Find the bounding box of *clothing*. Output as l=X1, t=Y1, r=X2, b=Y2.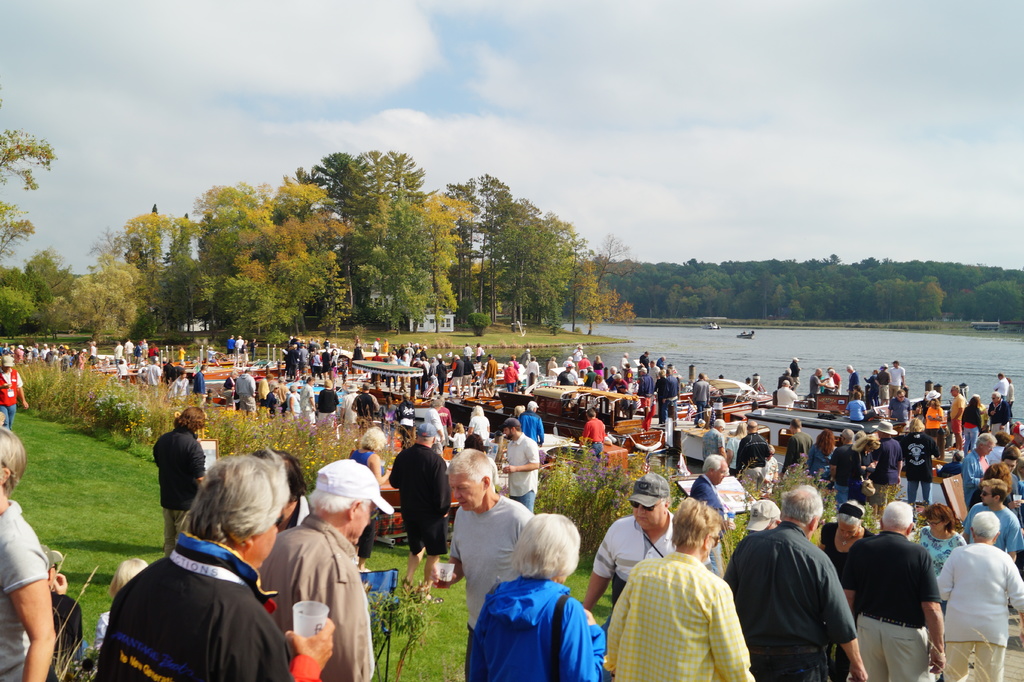
l=996, t=376, r=1004, b=397.
